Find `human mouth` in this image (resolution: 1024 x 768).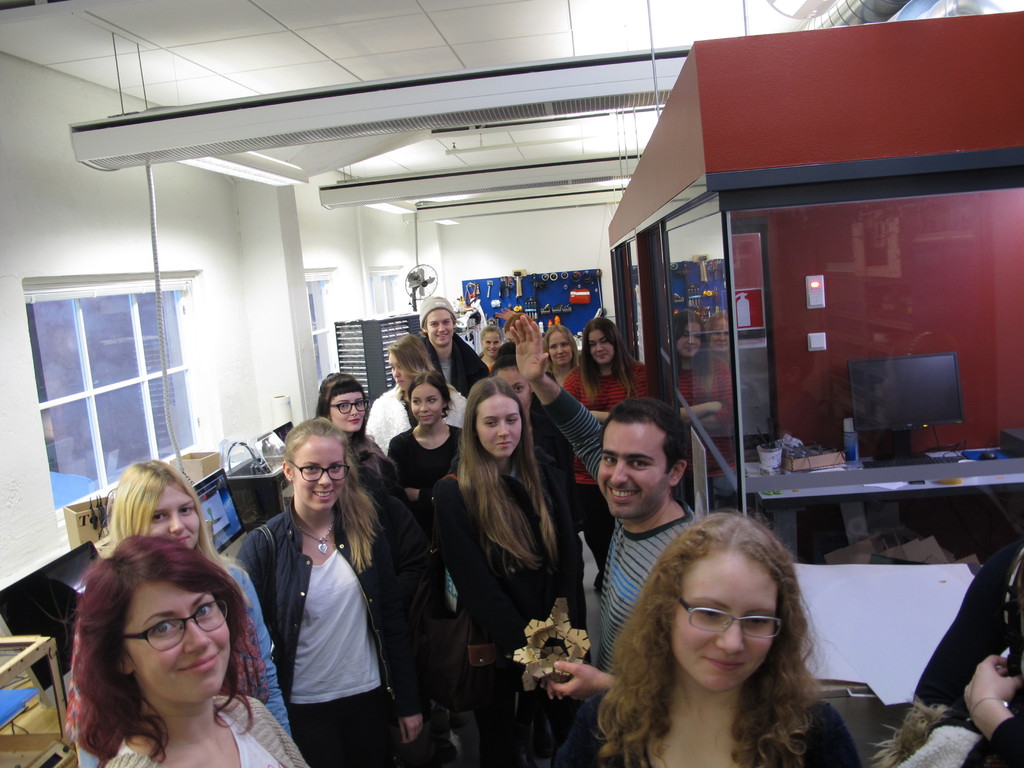
detection(179, 656, 221, 678).
